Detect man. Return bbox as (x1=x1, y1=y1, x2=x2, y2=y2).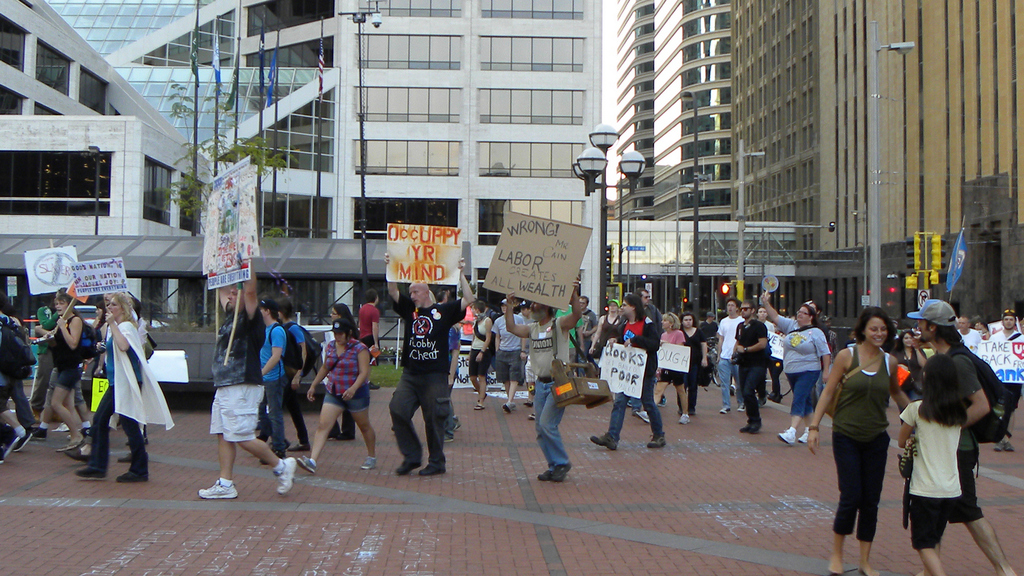
(x1=728, y1=298, x2=774, y2=433).
